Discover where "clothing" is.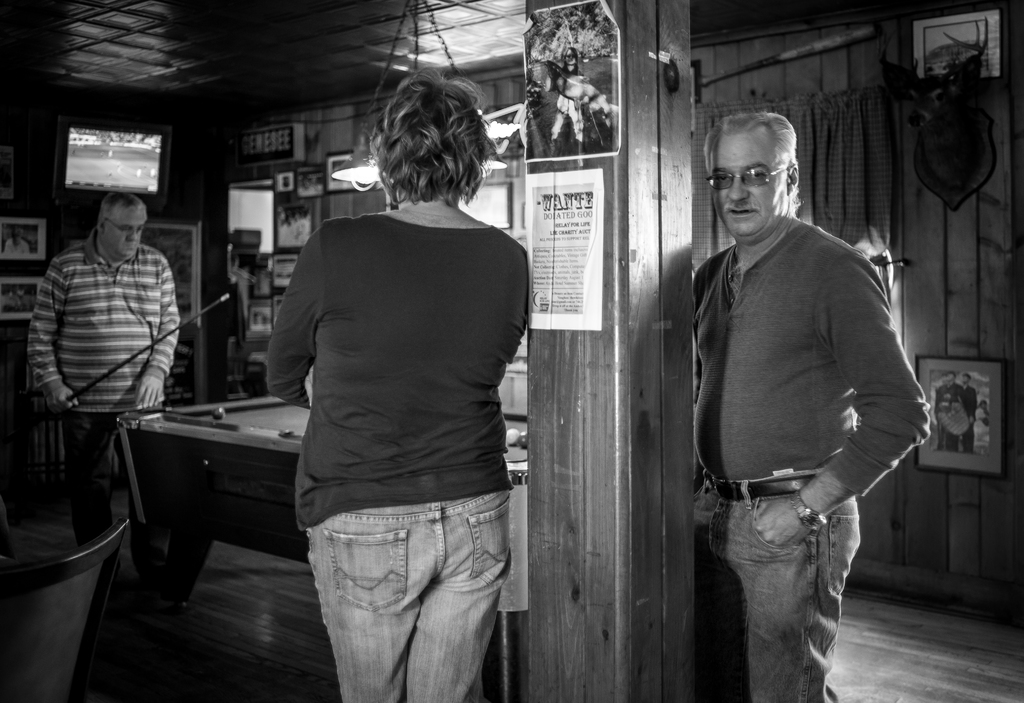
Discovered at Rect(25, 227, 186, 545).
